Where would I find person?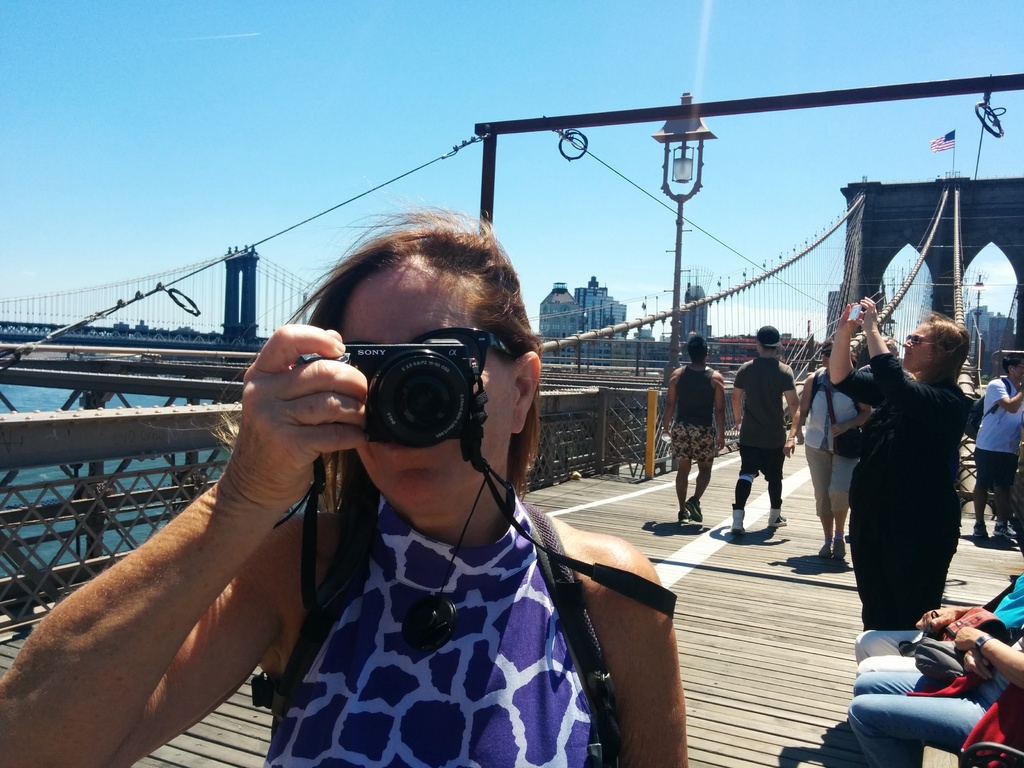
At 0:228:691:767.
